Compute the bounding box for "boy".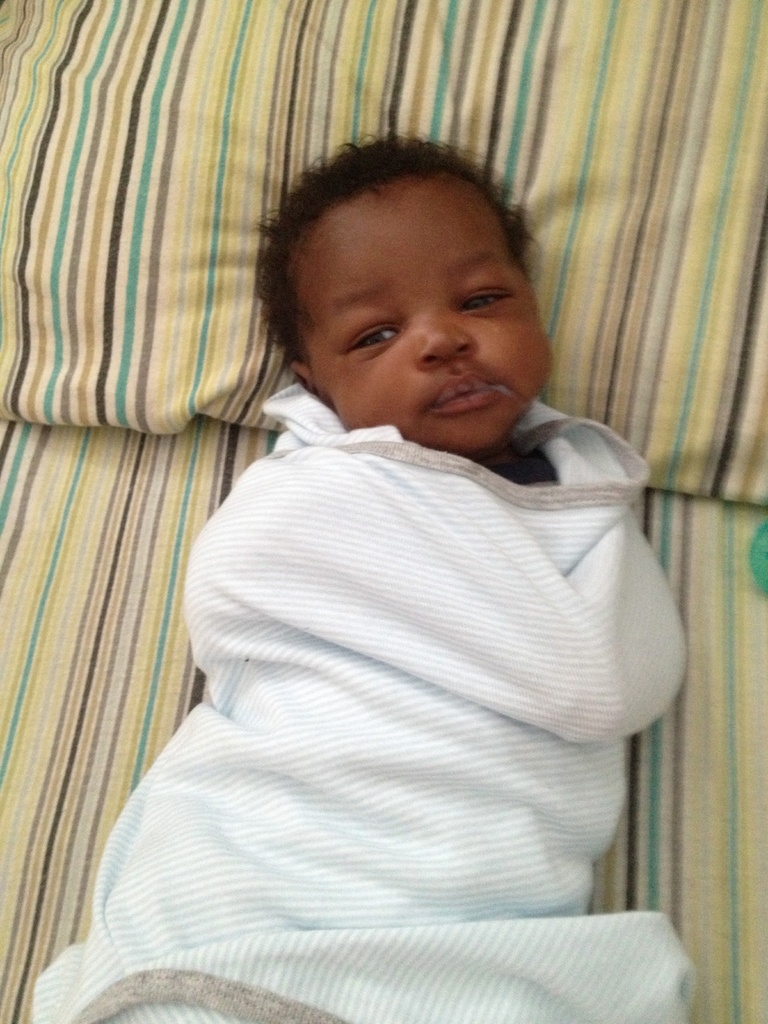
box(63, 117, 659, 1022).
